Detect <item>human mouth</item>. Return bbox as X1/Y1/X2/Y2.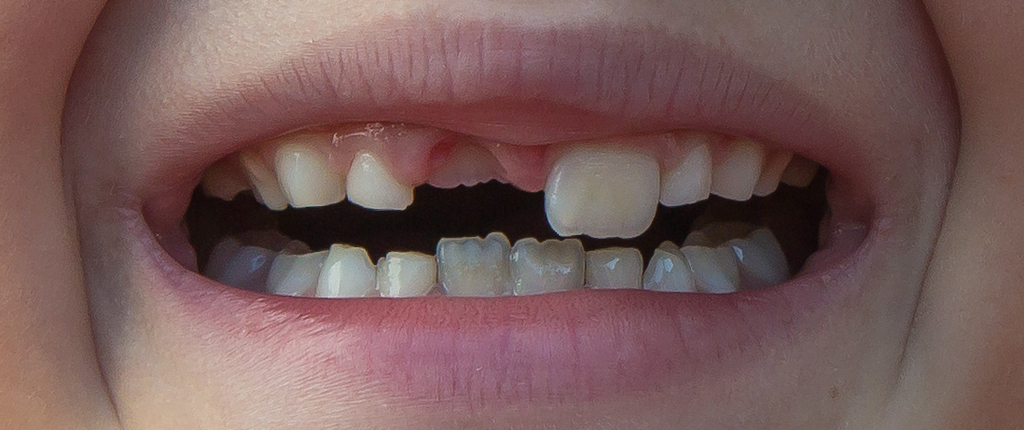
103/10/933/426.
